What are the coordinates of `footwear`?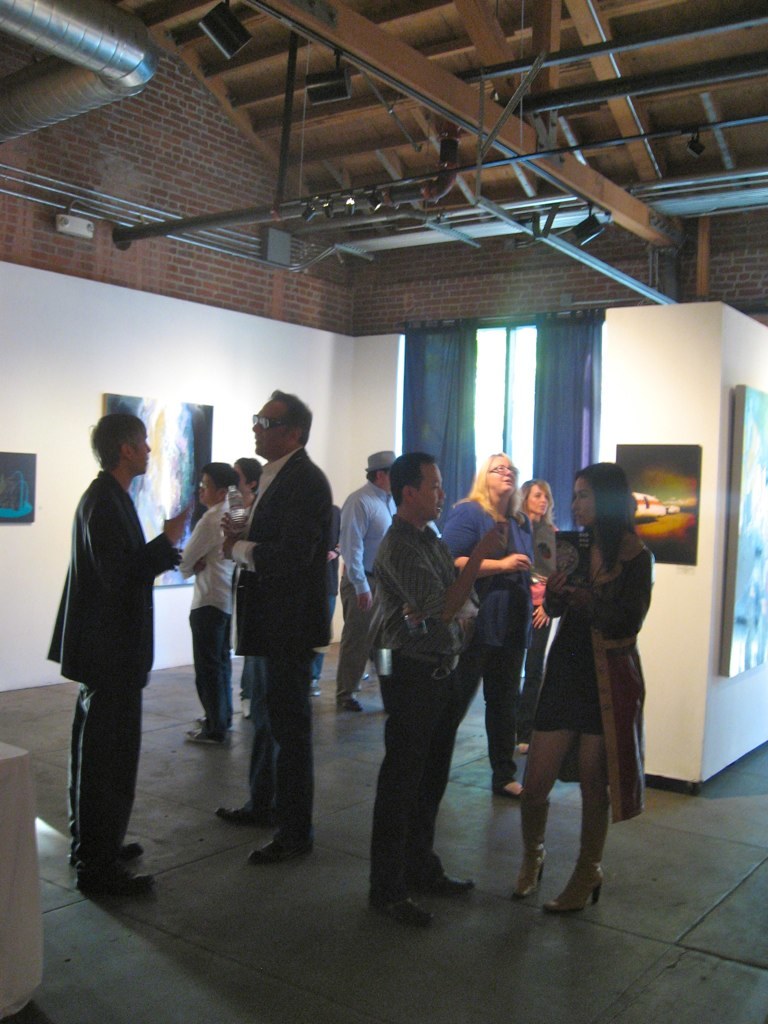
bbox=(247, 839, 306, 864).
